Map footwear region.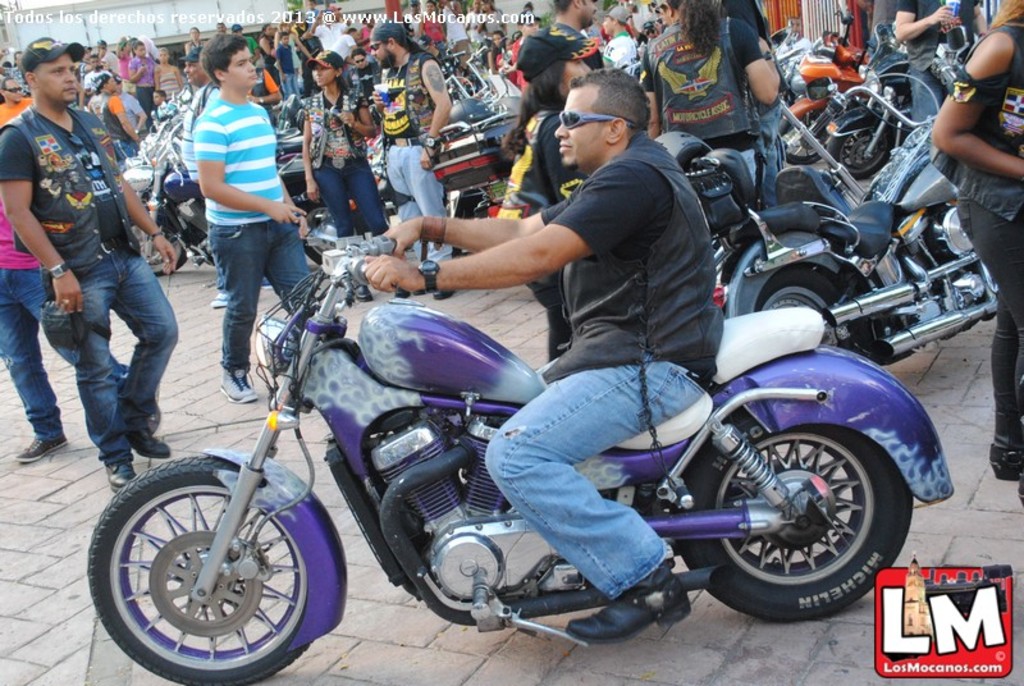
Mapped to locate(127, 430, 172, 459).
